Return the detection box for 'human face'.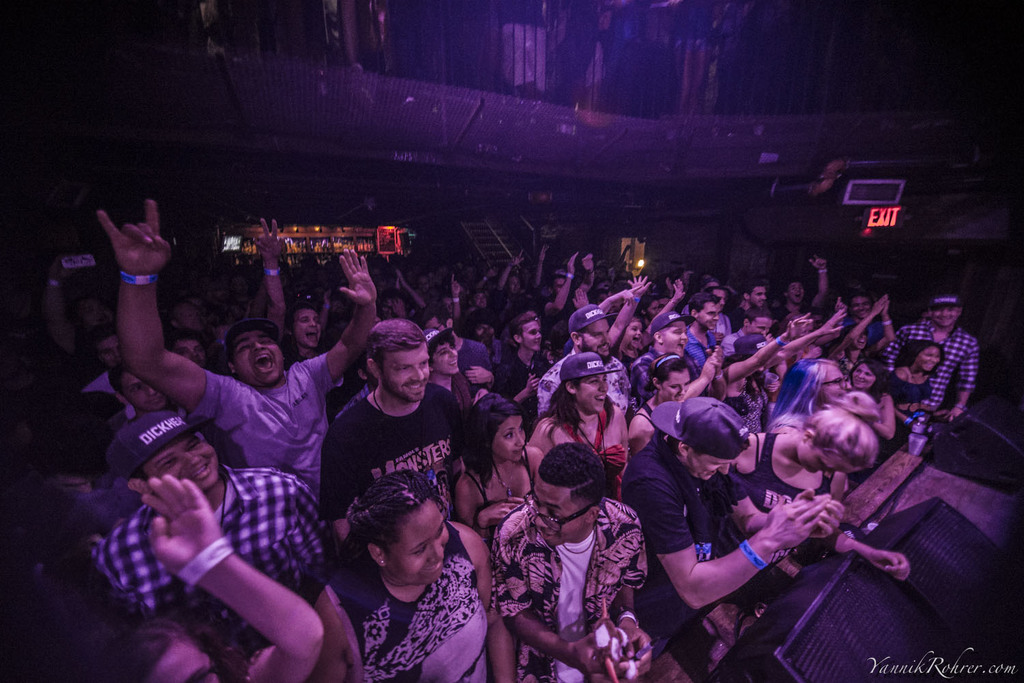
x1=660 y1=323 x2=684 y2=355.
